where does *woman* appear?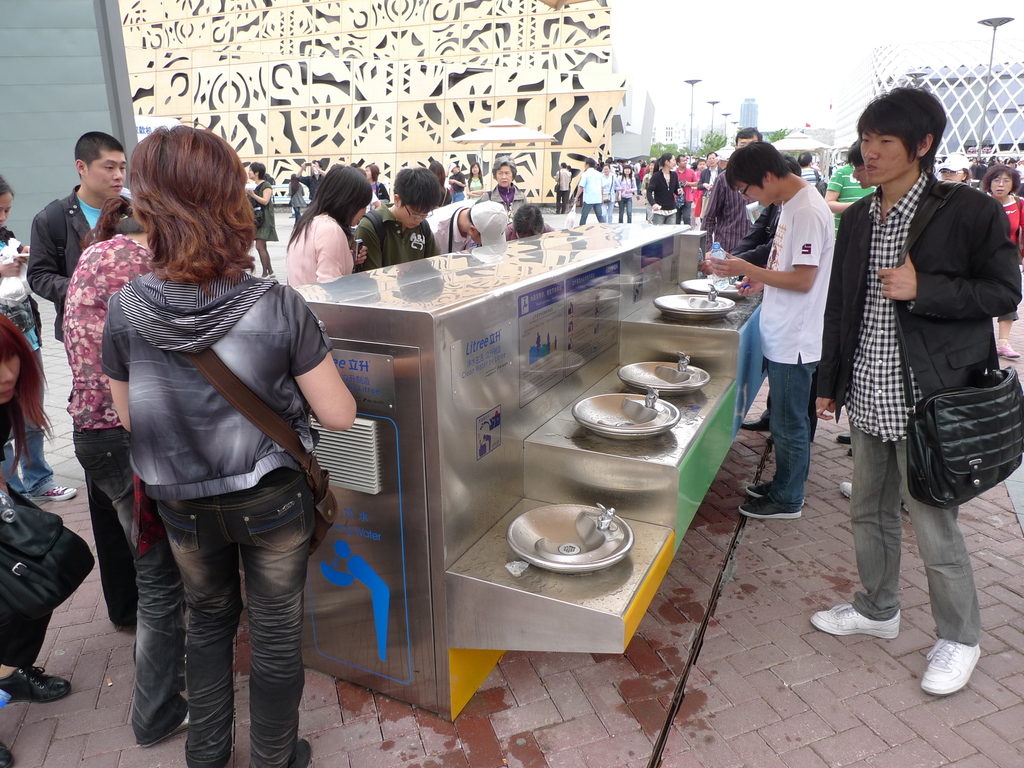
Appears at [981,166,1023,360].
